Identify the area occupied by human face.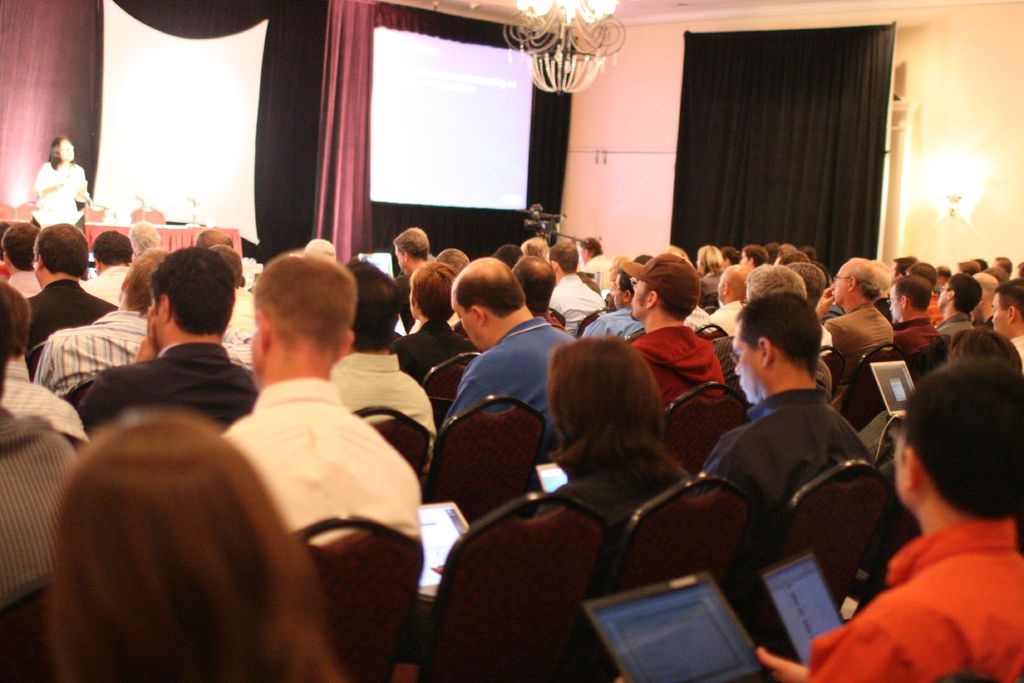
Area: (x1=59, y1=140, x2=73, y2=160).
